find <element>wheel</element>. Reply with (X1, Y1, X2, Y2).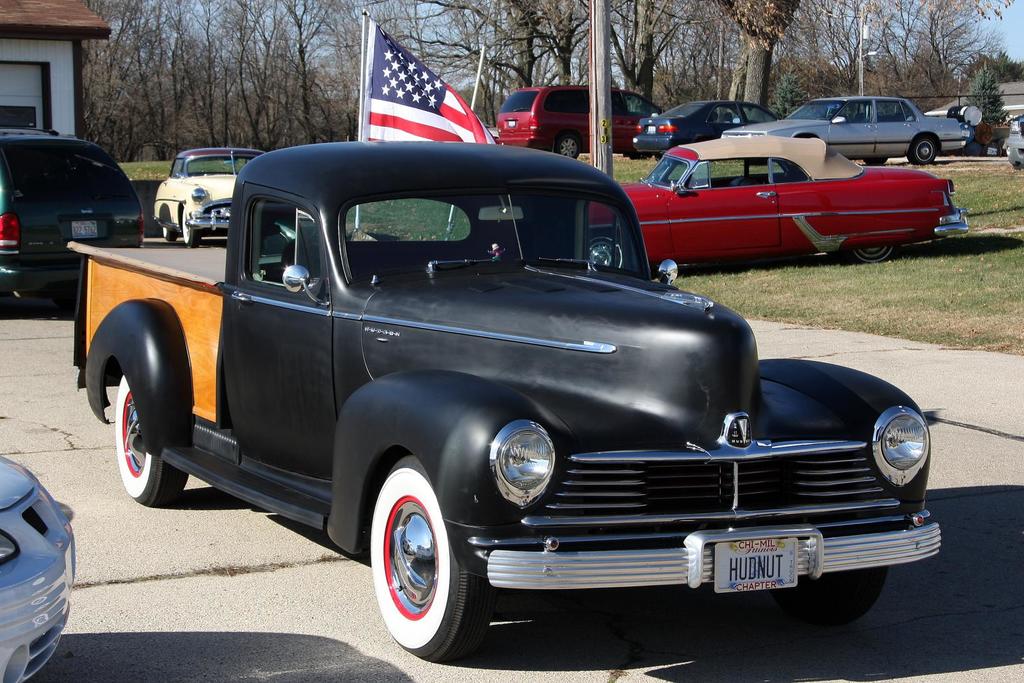
(163, 225, 169, 237).
